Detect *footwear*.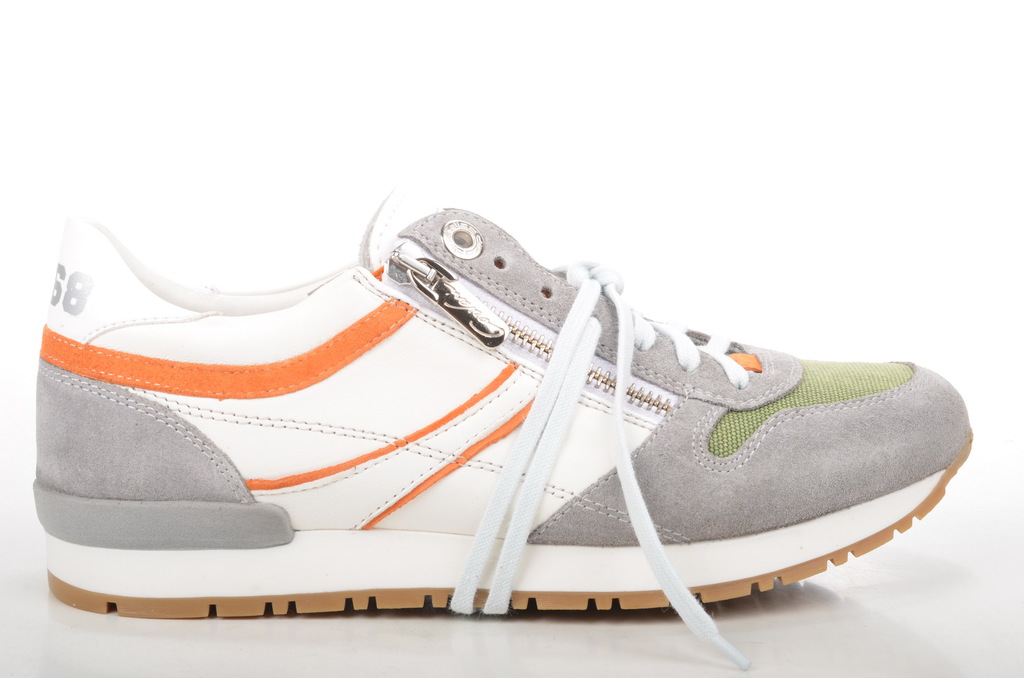
Detected at Rect(28, 195, 977, 673).
